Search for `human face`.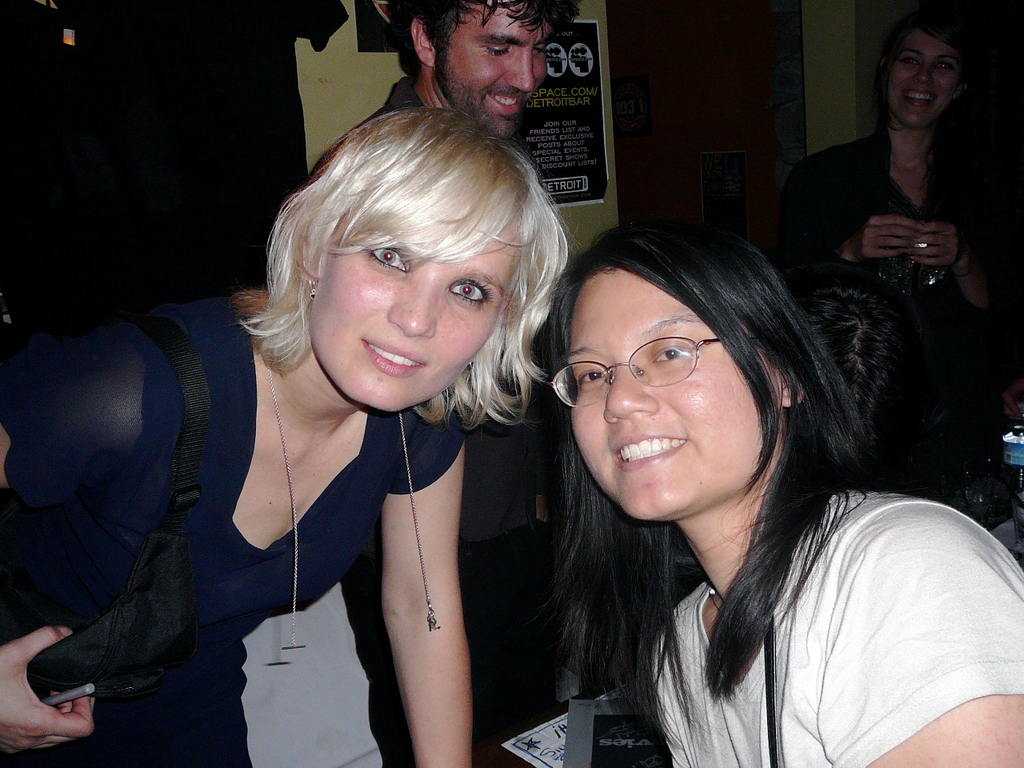
Found at [left=447, top=6, right=555, bottom=138].
